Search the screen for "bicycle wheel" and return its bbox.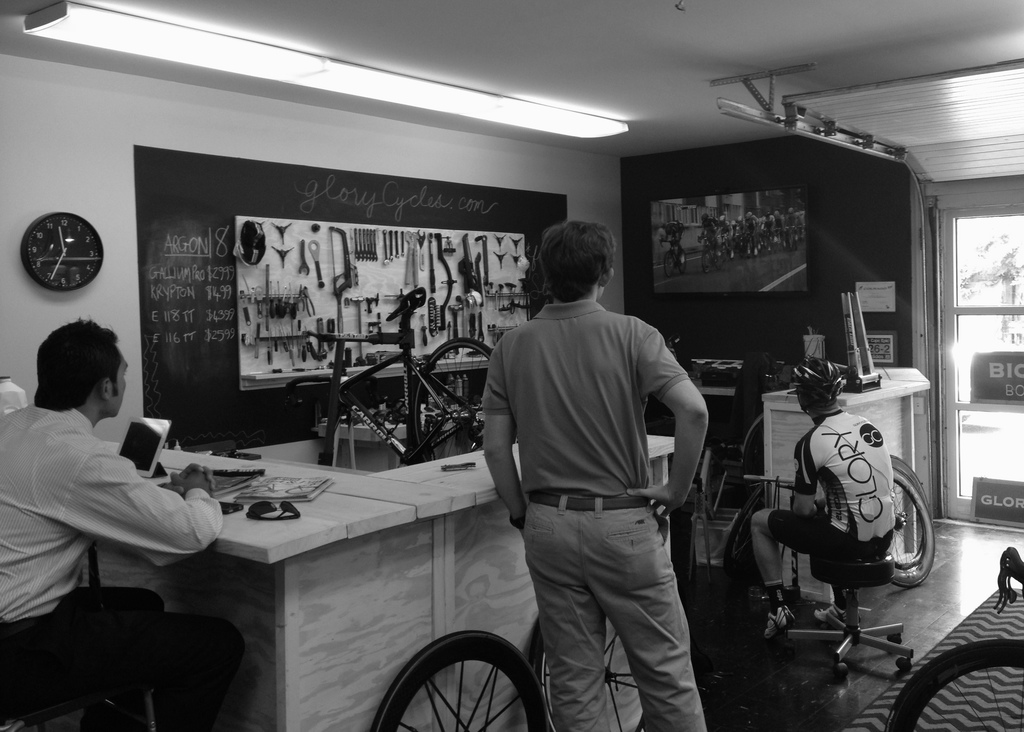
Found: pyautogui.locateOnScreen(539, 610, 649, 731).
